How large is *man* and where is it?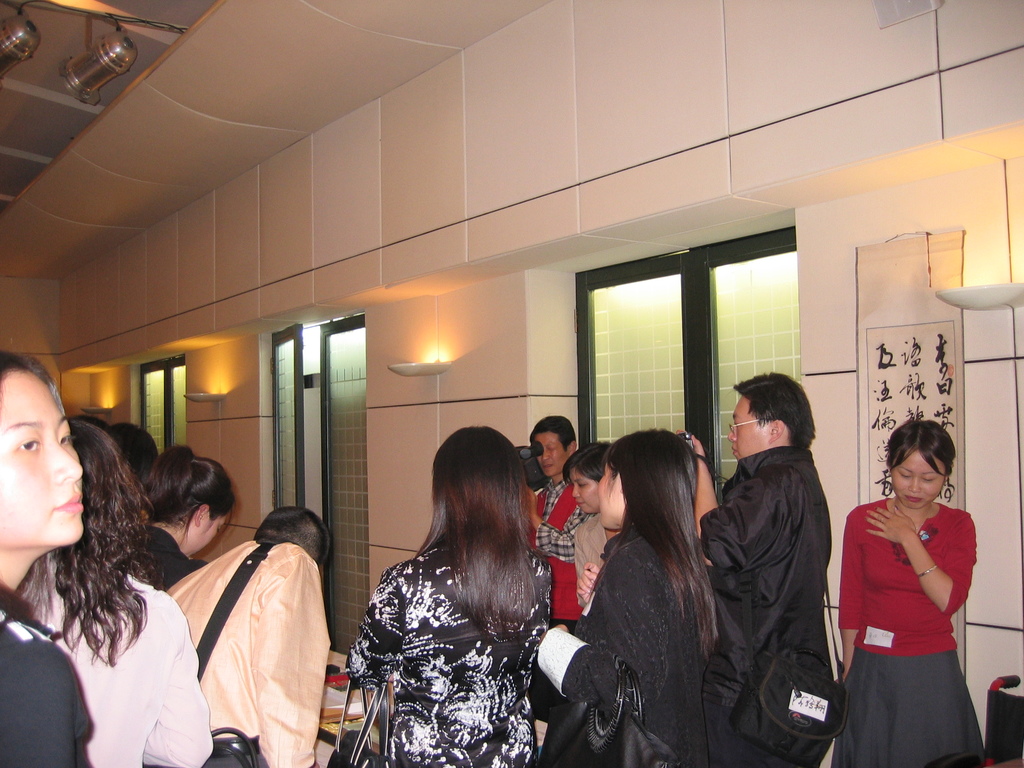
Bounding box: x1=524 y1=413 x2=594 y2=719.
